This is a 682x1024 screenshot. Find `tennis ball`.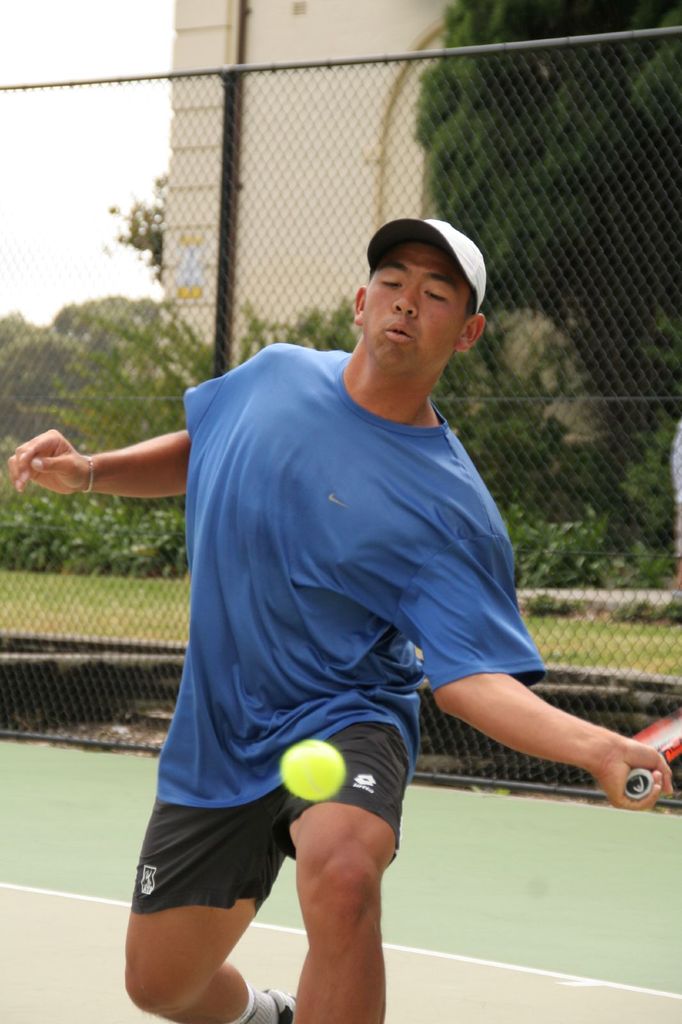
Bounding box: select_region(281, 742, 344, 804).
